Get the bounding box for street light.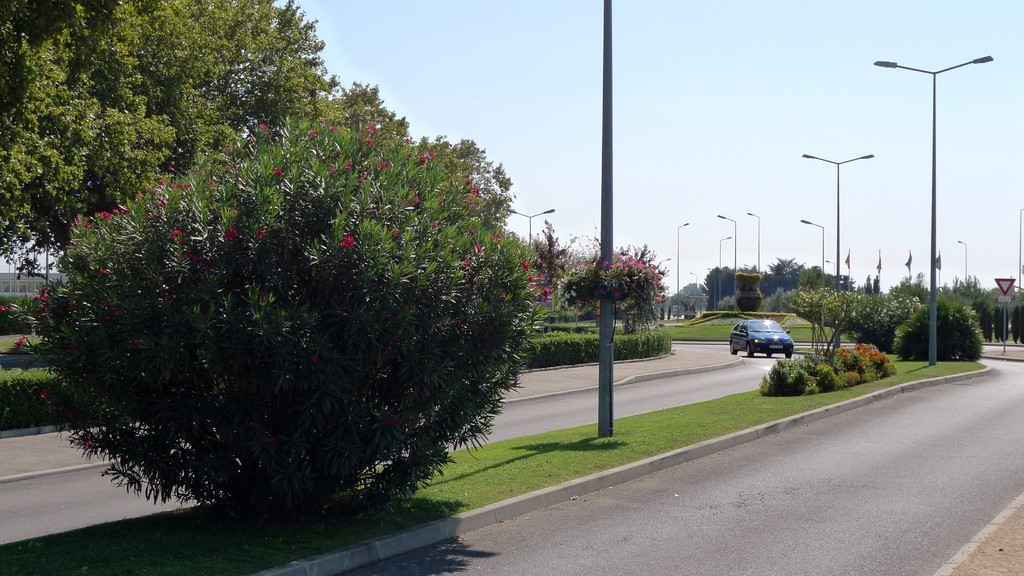
868/47/1002/365.
